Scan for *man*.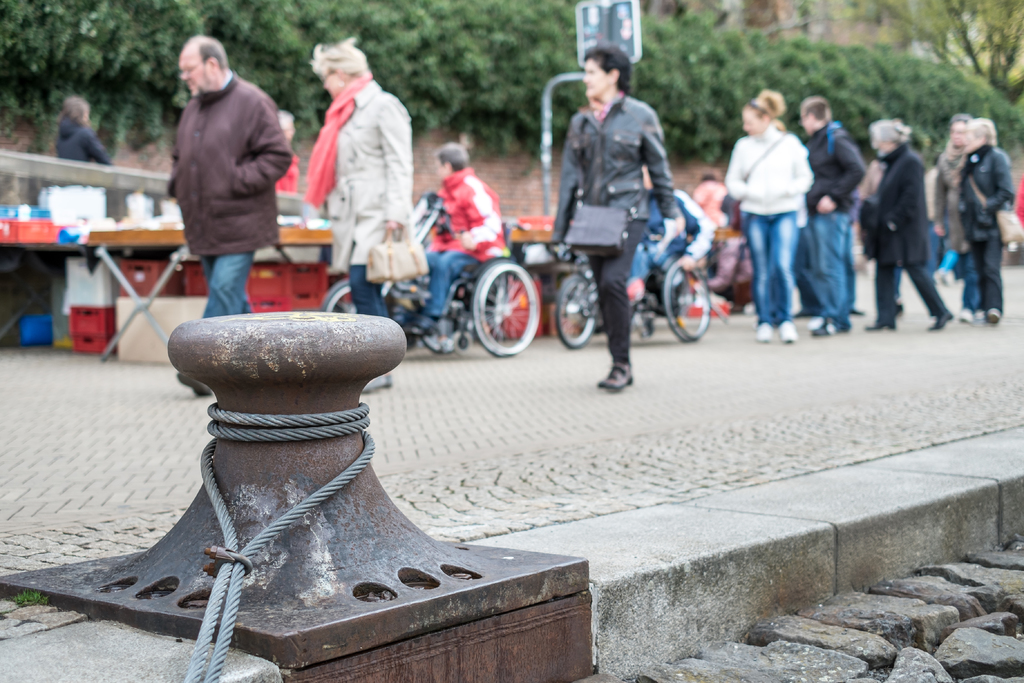
Scan result: select_region(799, 94, 867, 337).
